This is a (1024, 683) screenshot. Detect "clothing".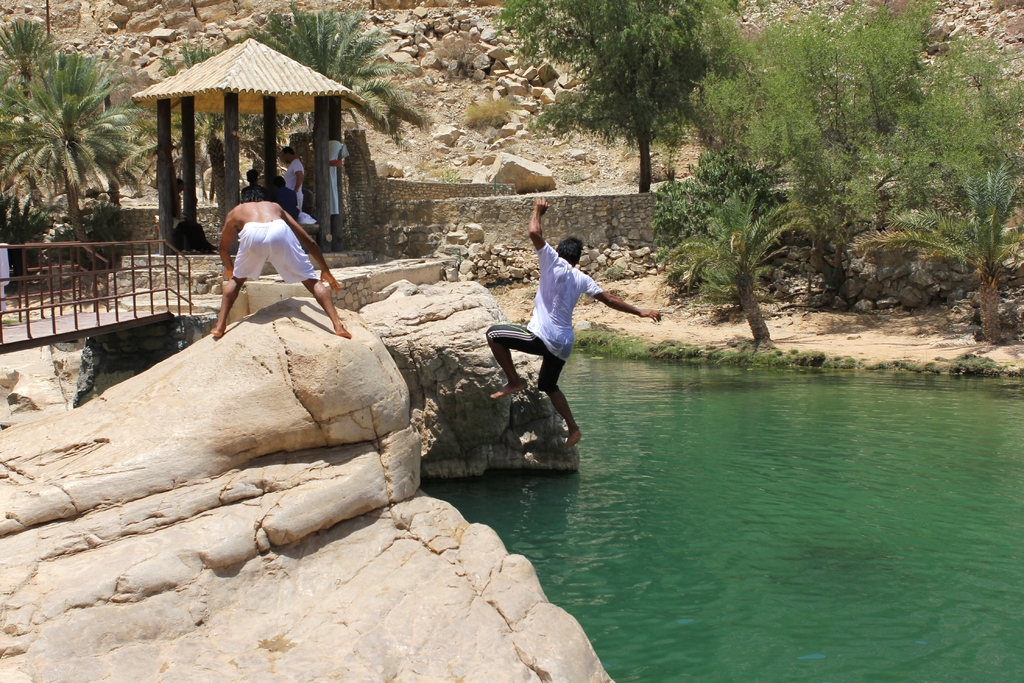
231/220/319/281.
